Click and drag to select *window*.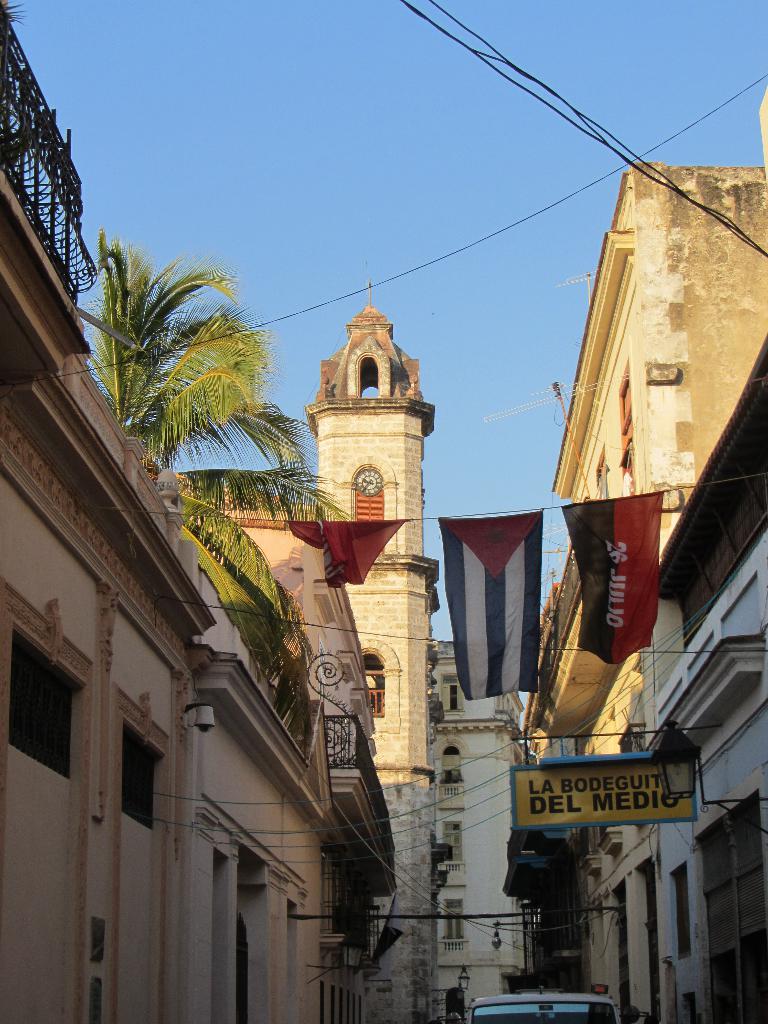
Selection: locate(688, 790, 767, 1020).
